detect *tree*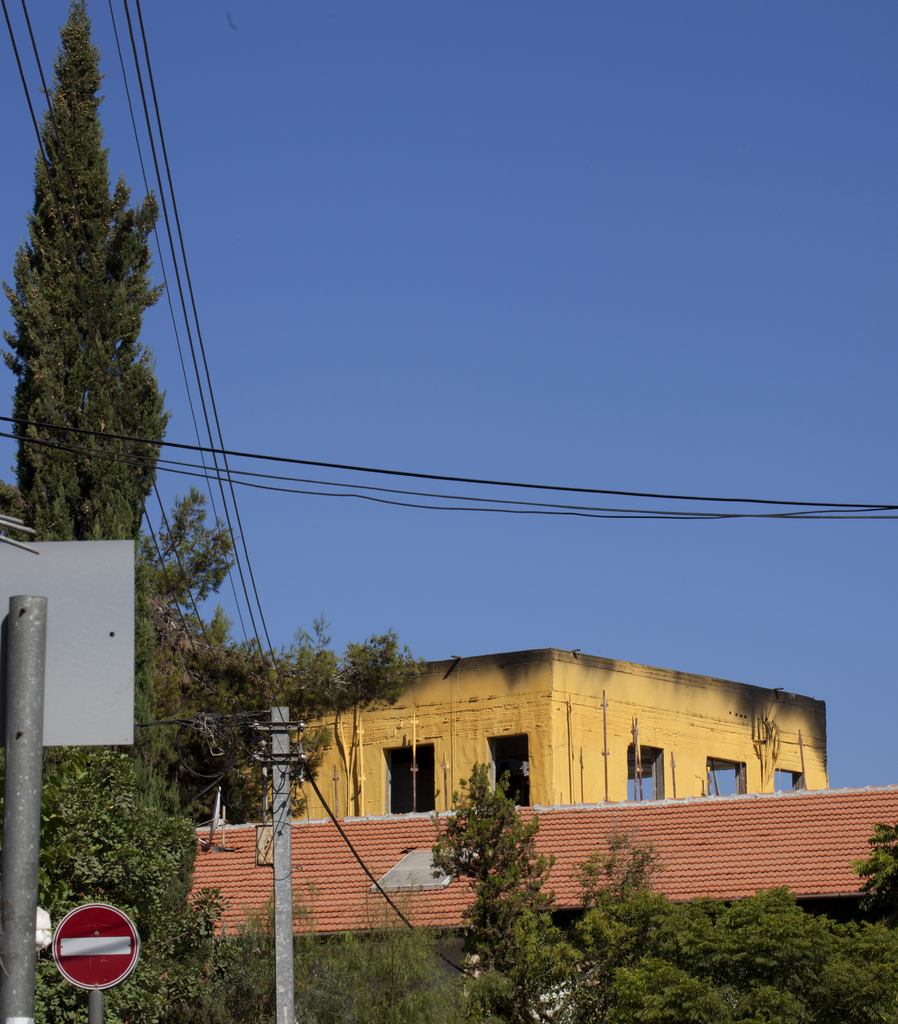
bbox(573, 886, 897, 1023)
